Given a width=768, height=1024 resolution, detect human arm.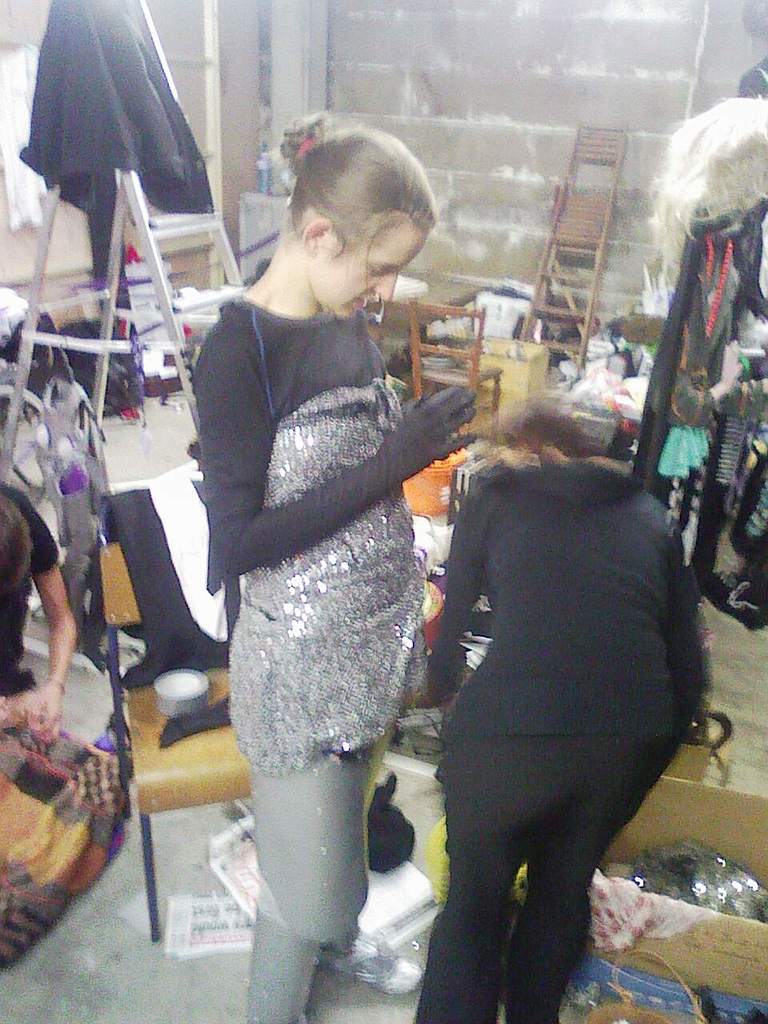
22/518/74/748.
